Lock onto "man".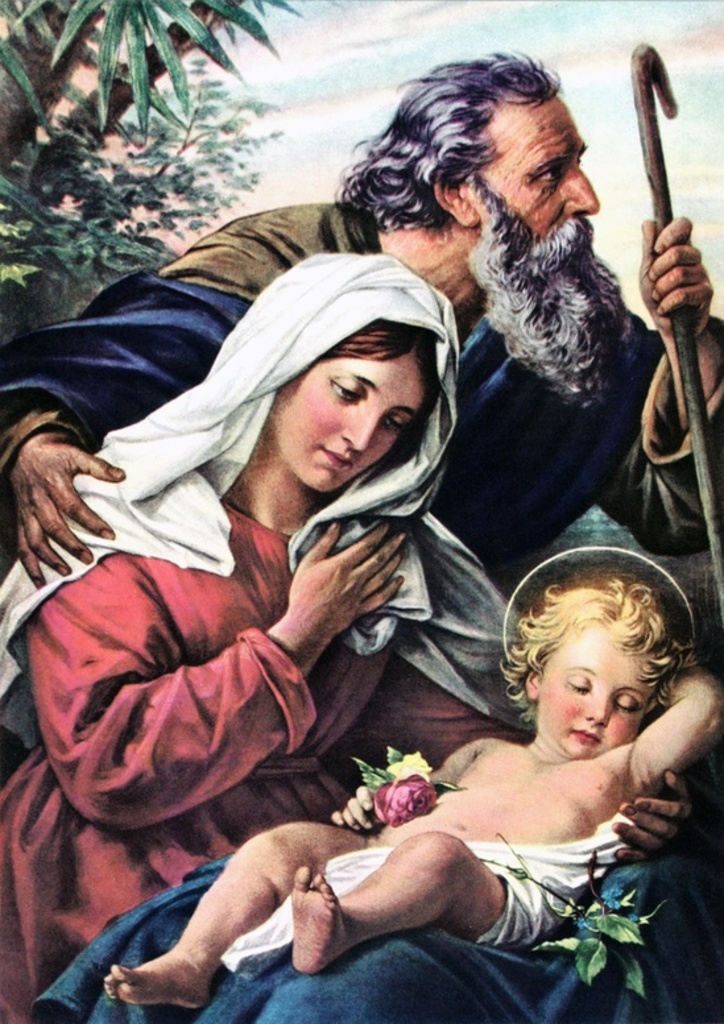
Locked: 0:41:723:592.
